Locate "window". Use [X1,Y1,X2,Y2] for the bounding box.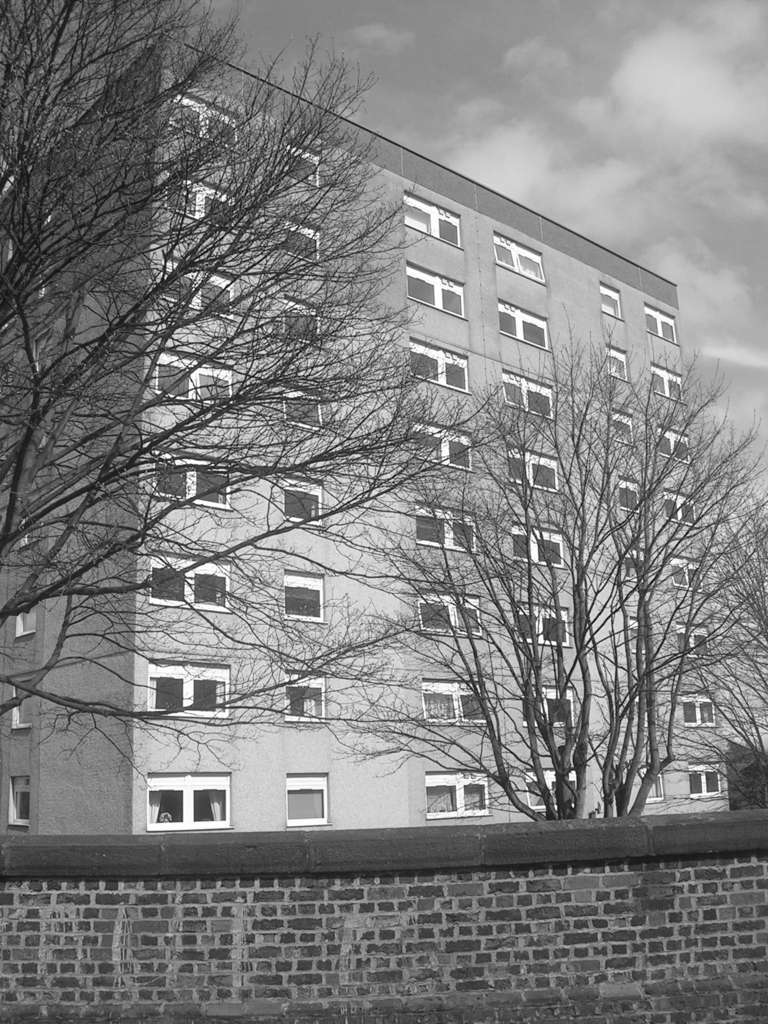
[666,552,706,593].
